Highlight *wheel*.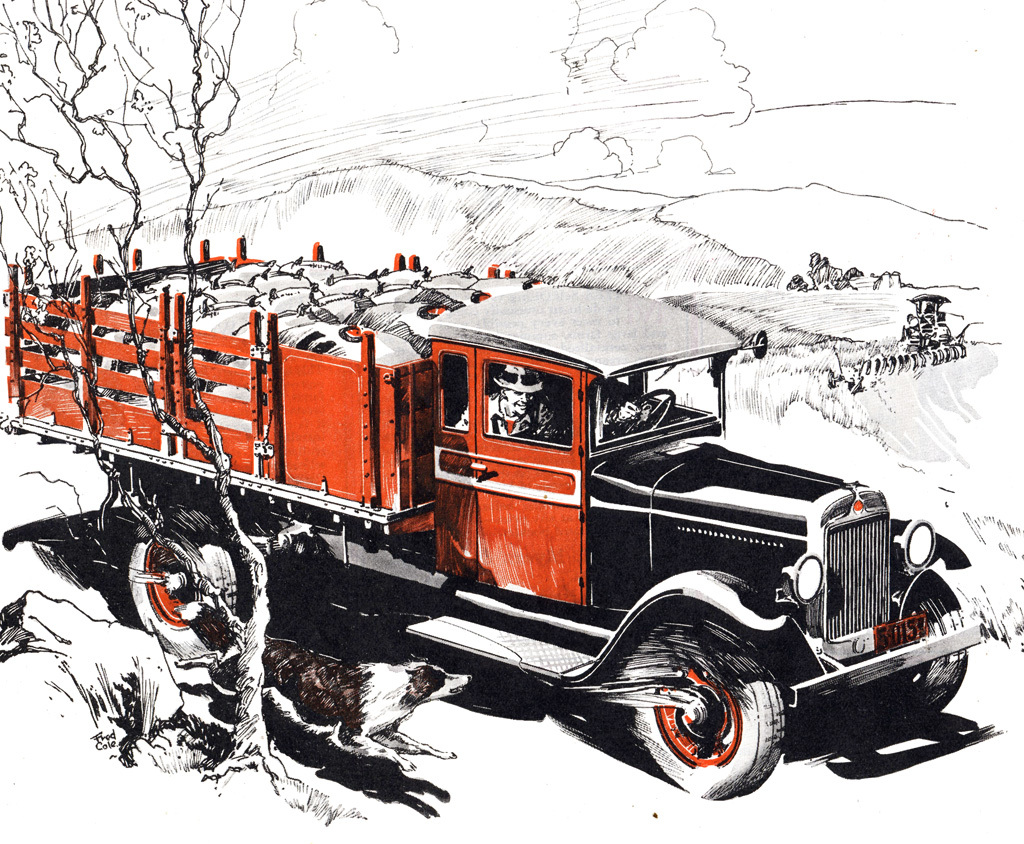
Highlighted region: [125, 505, 243, 664].
